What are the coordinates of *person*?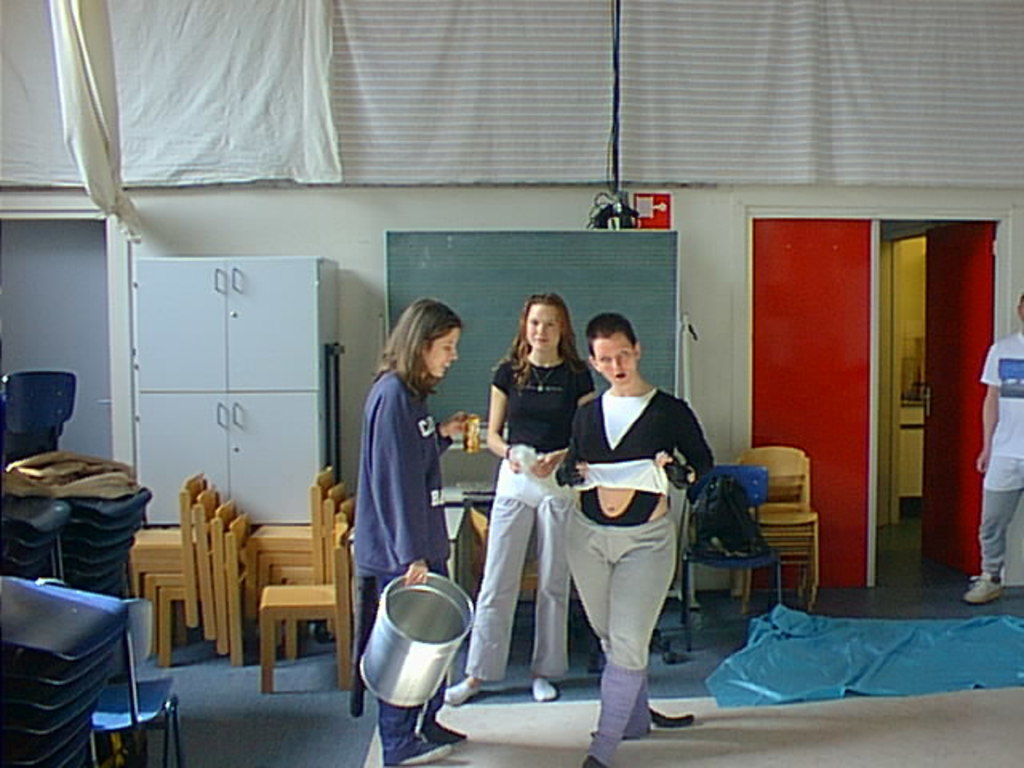
<box>354,298,475,766</box>.
